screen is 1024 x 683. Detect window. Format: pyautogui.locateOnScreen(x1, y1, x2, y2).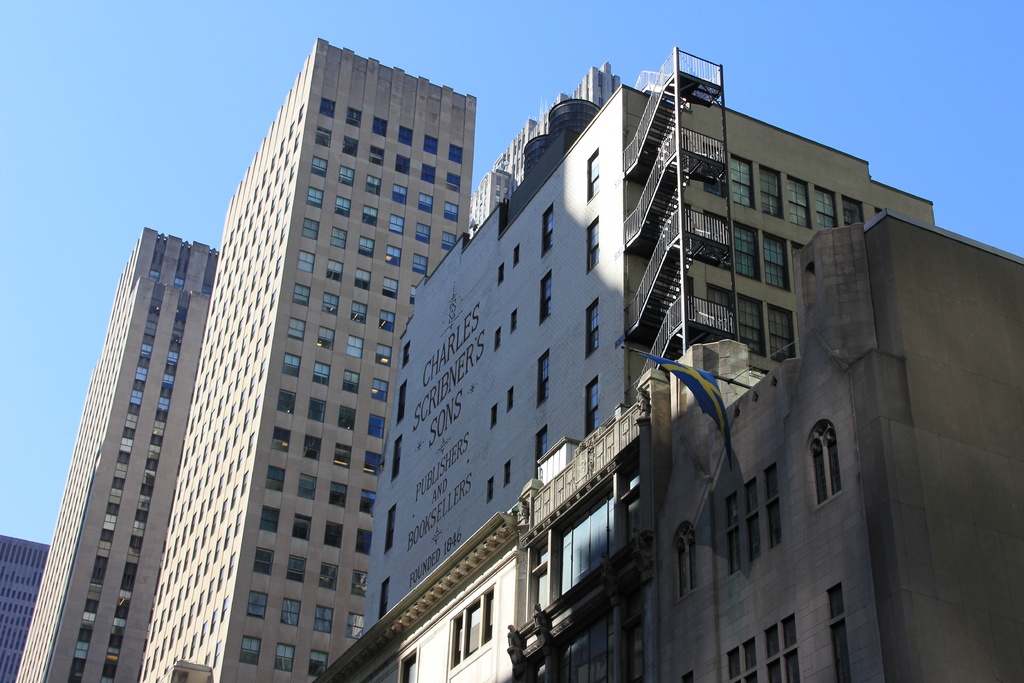
pyautogui.locateOnScreen(726, 493, 745, 568).
